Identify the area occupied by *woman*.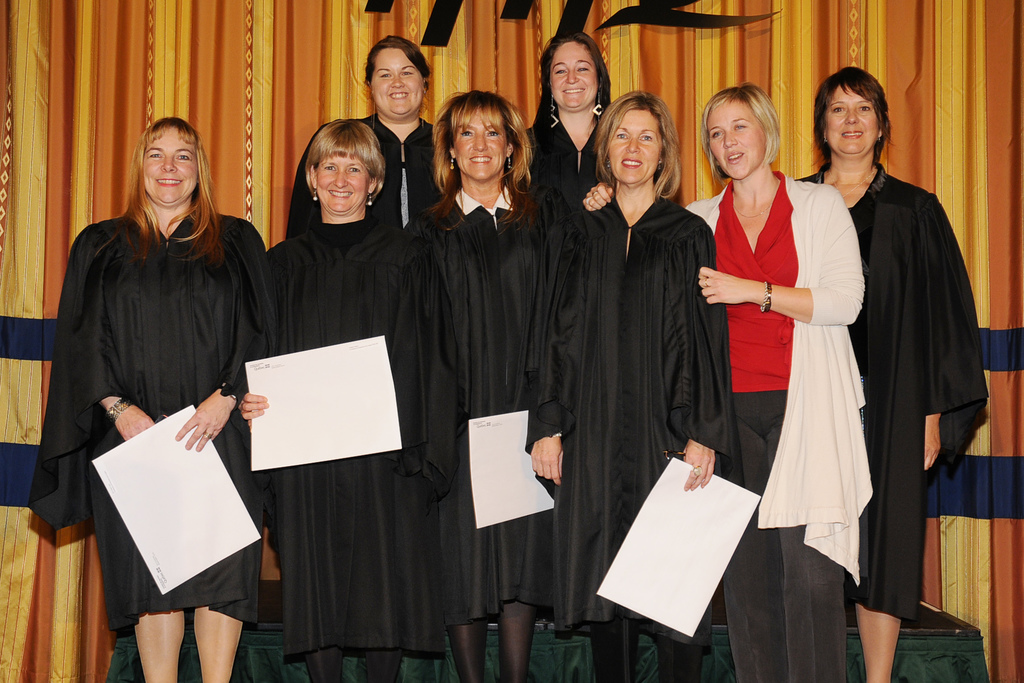
Area: <bbox>556, 81, 723, 682</bbox>.
